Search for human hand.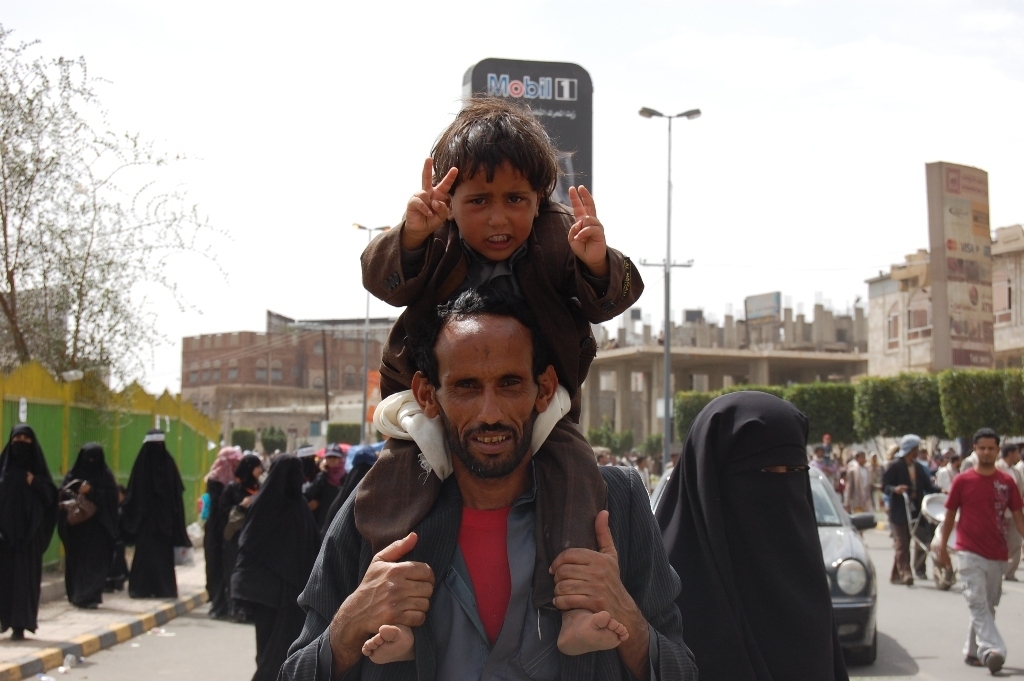
Found at l=546, t=507, r=643, b=625.
